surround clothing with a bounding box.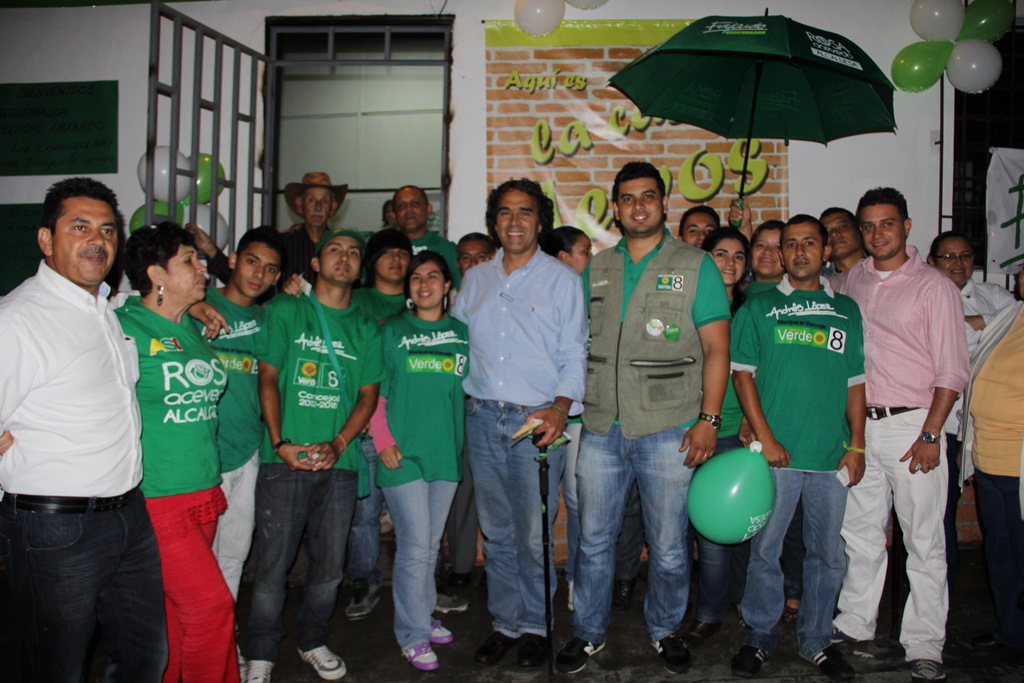
<region>746, 266, 785, 304</region>.
